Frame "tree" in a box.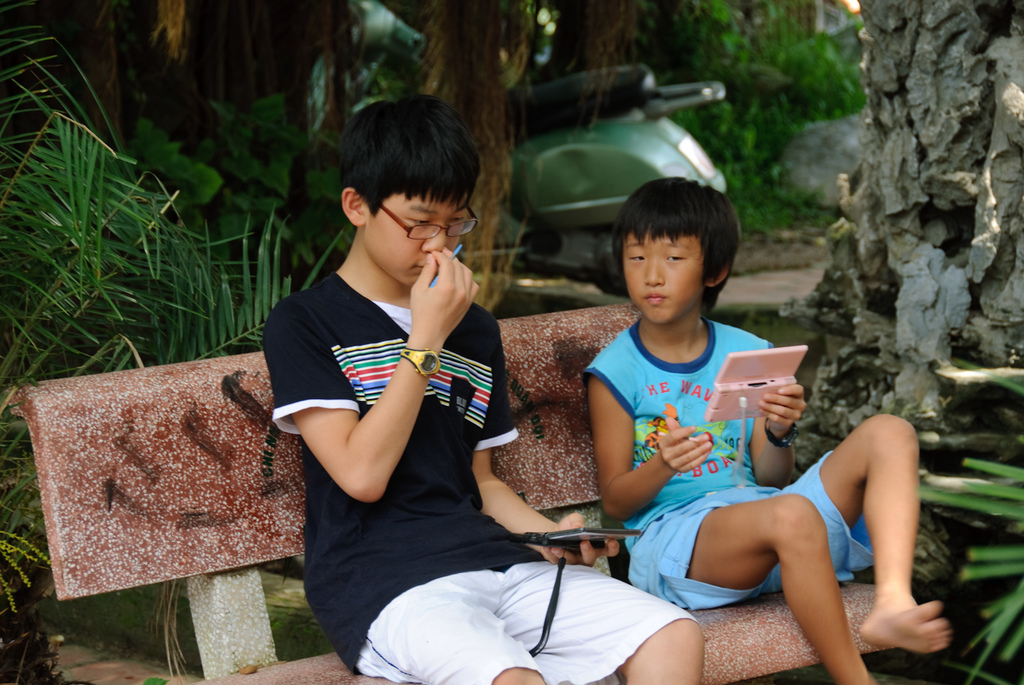
(x1=785, y1=0, x2=1023, y2=684).
